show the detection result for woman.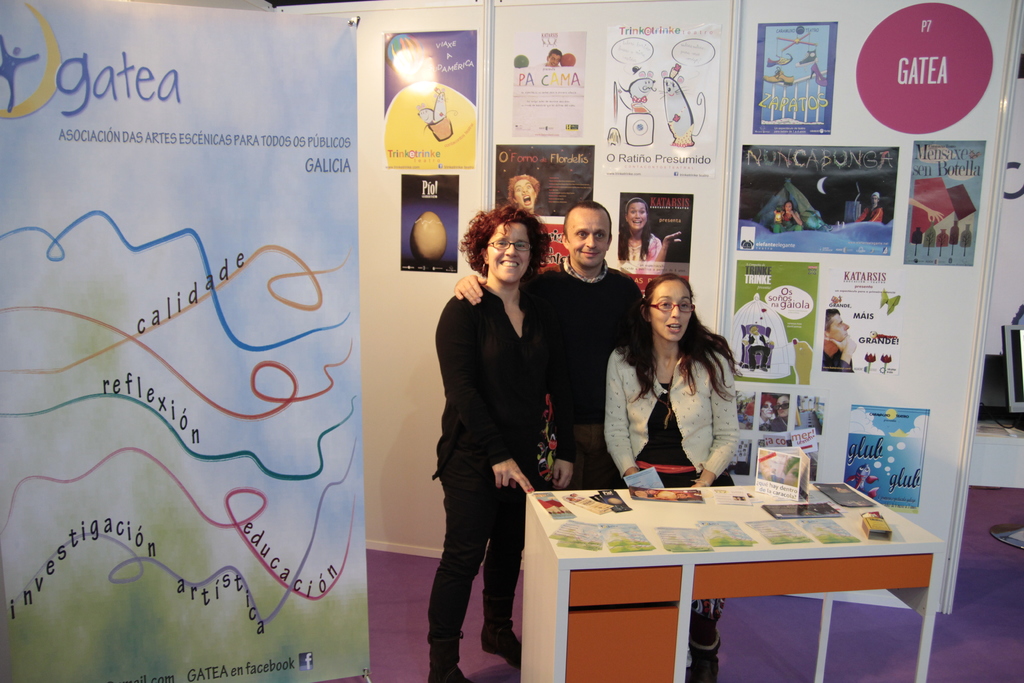
pyautogui.locateOnScreen(774, 195, 804, 235).
